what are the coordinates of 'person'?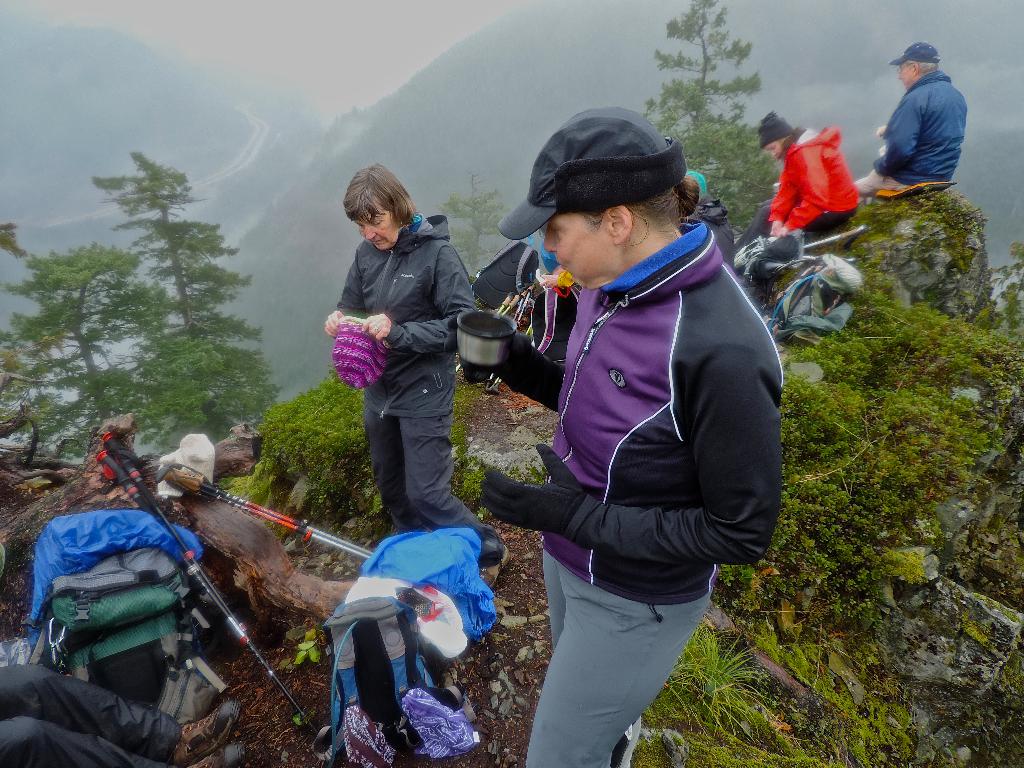
314,161,520,586.
